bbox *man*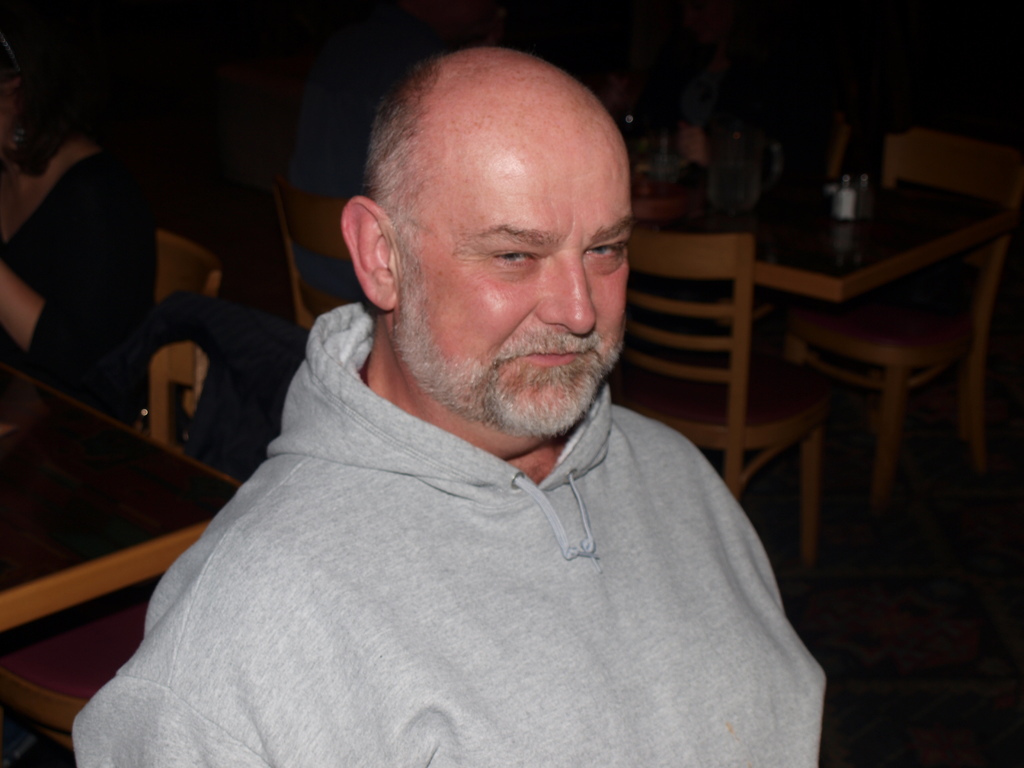
bbox=(72, 49, 851, 758)
